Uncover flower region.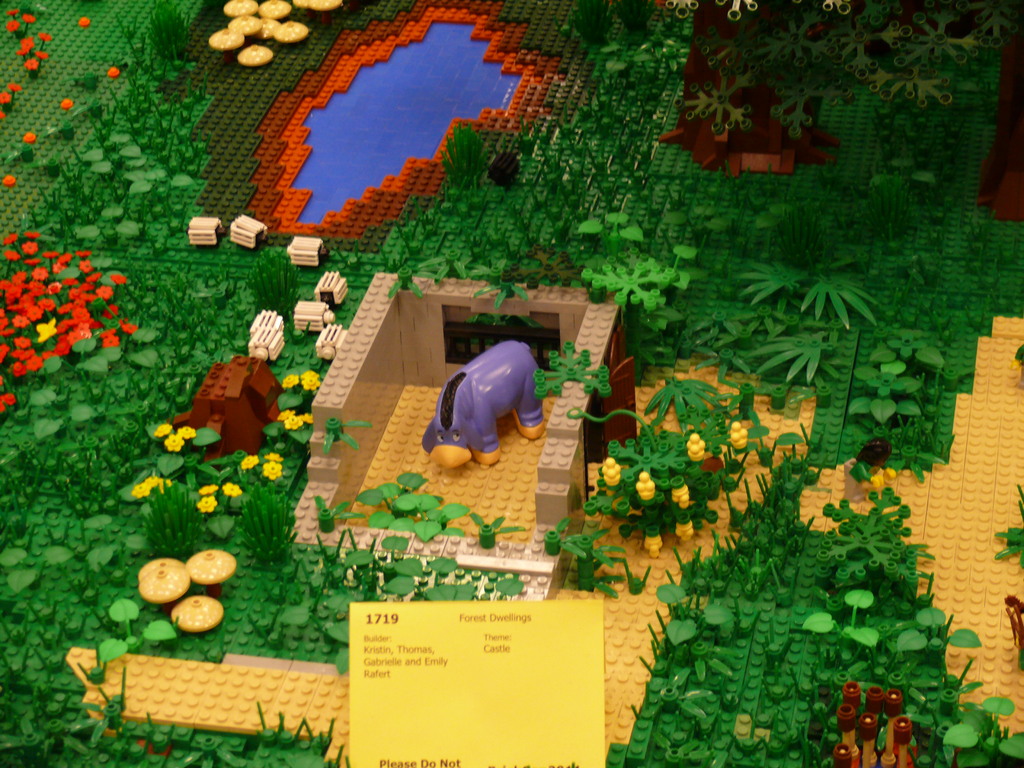
Uncovered: <bbox>147, 477, 156, 486</bbox>.
